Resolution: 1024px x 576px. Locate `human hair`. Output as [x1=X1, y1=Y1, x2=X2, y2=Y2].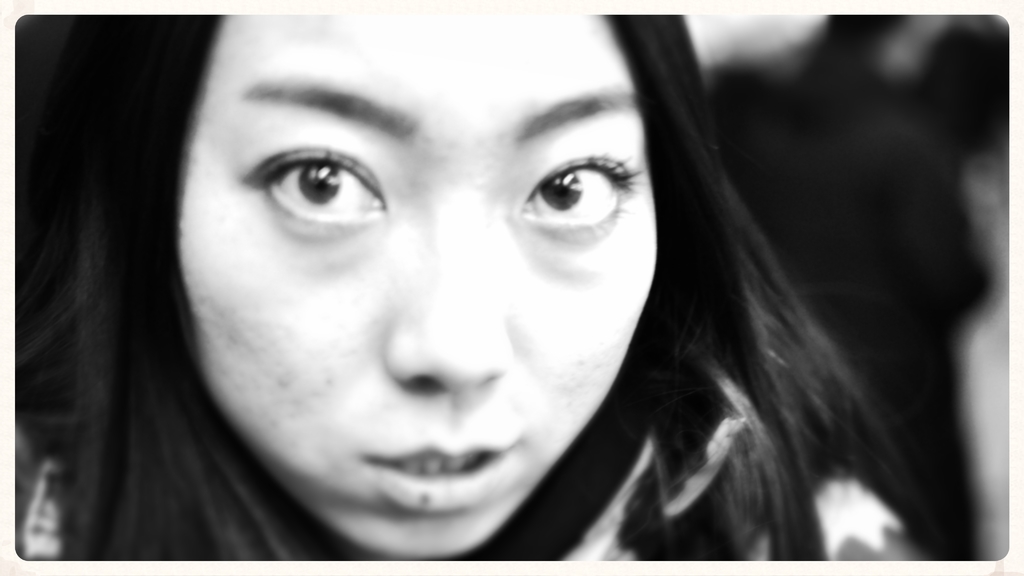
[x1=63, y1=0, x2=982, y2=575].
